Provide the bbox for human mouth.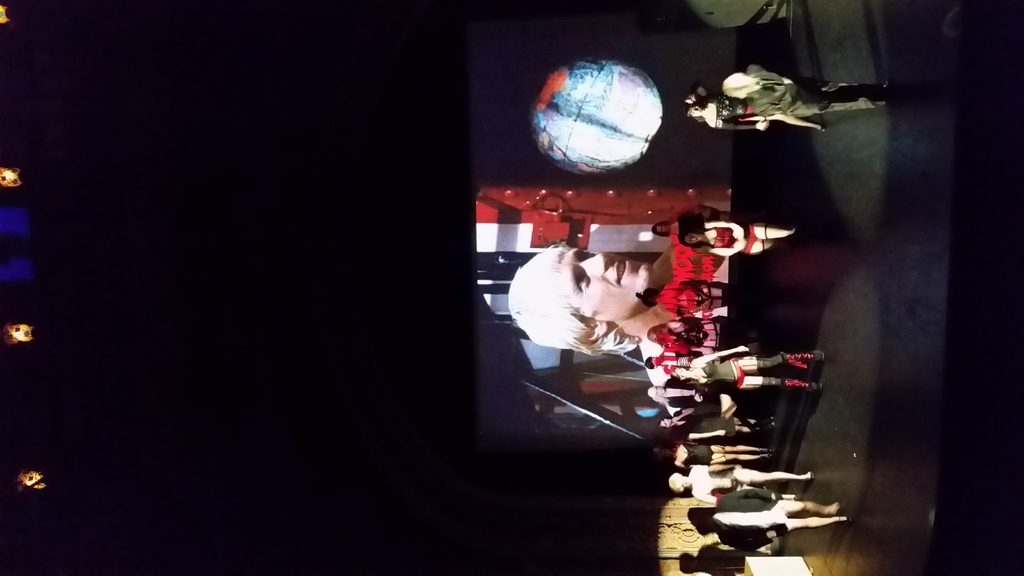
[608, 254, 632, 287].
